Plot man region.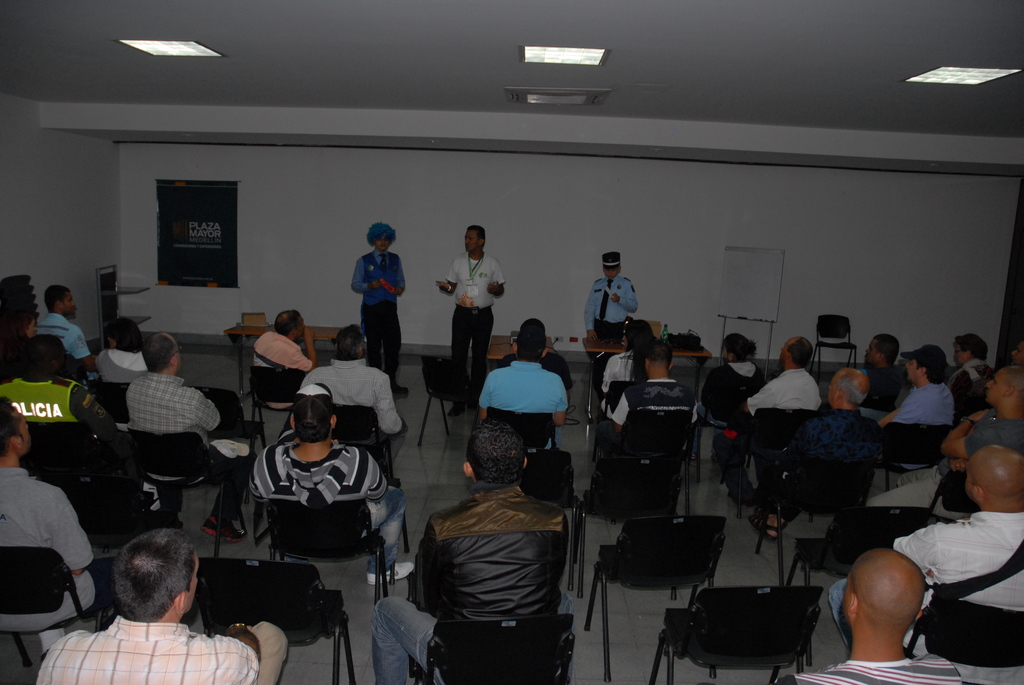
Plotted at BBox(0, 400, 120, 665).
